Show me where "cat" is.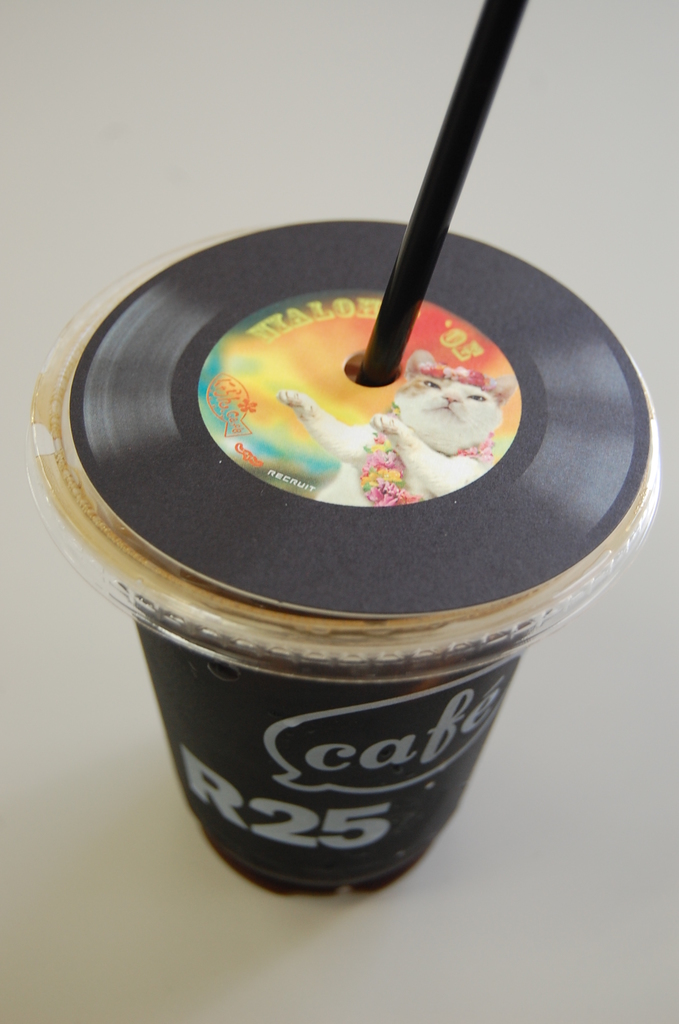
"cat" is at {"left": 281, "top": 352, "right": 516, "bottom": 507}.
